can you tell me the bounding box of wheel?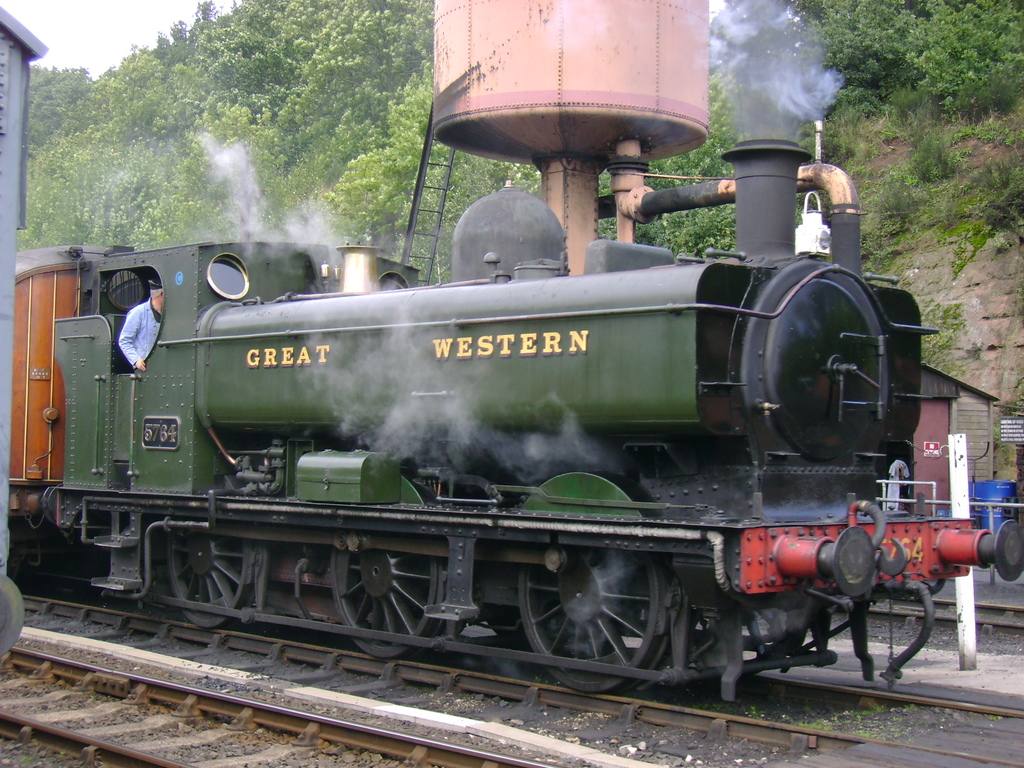
x1=518 y1=550 x2=667 y2=698.
